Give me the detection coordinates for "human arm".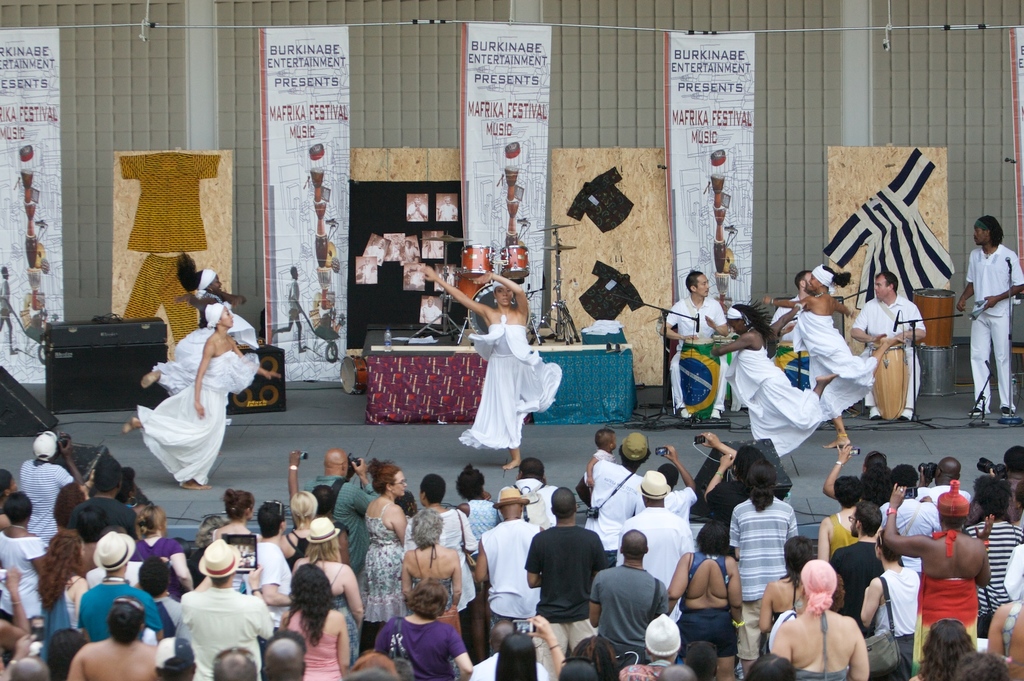
x1=525 y1=536 x2=544 y2=587.
